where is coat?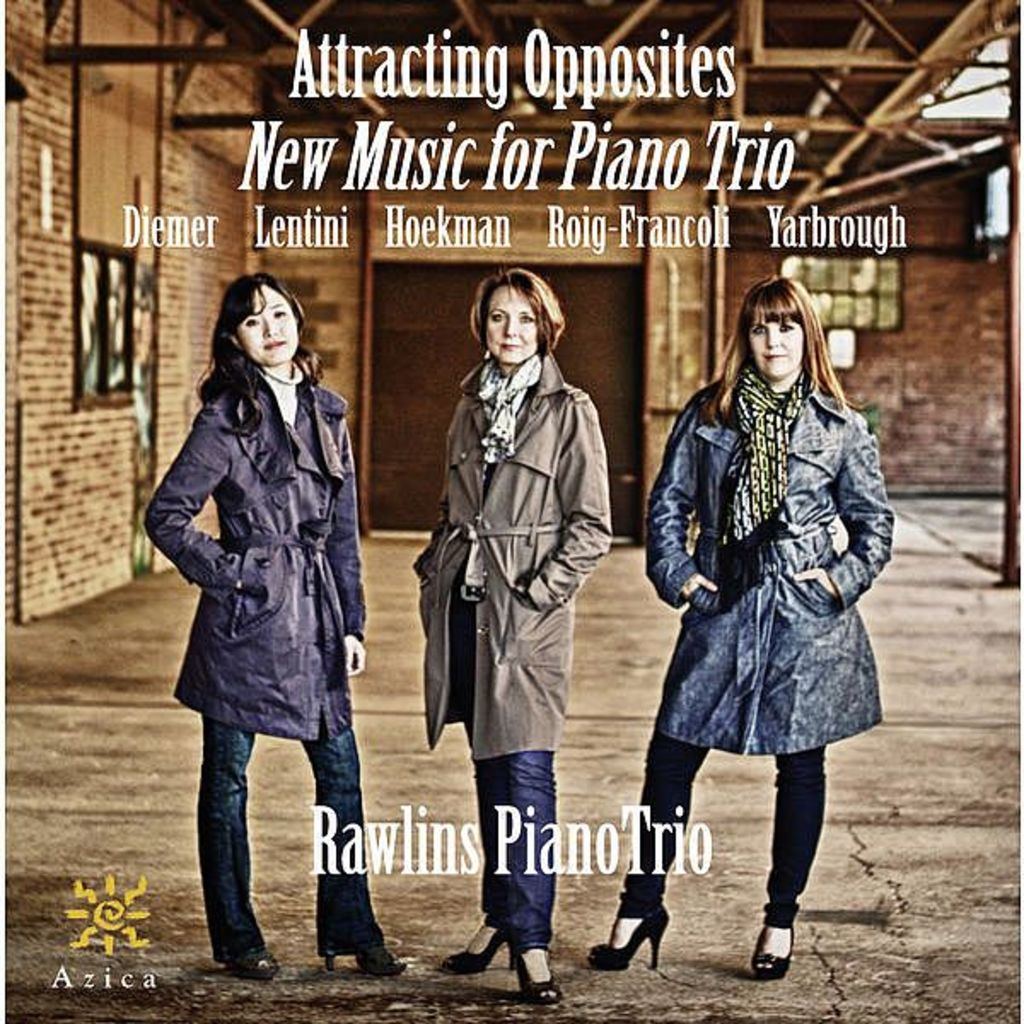
{"left": 142, "top": 357, "right": 360, "bottom": 736}.
